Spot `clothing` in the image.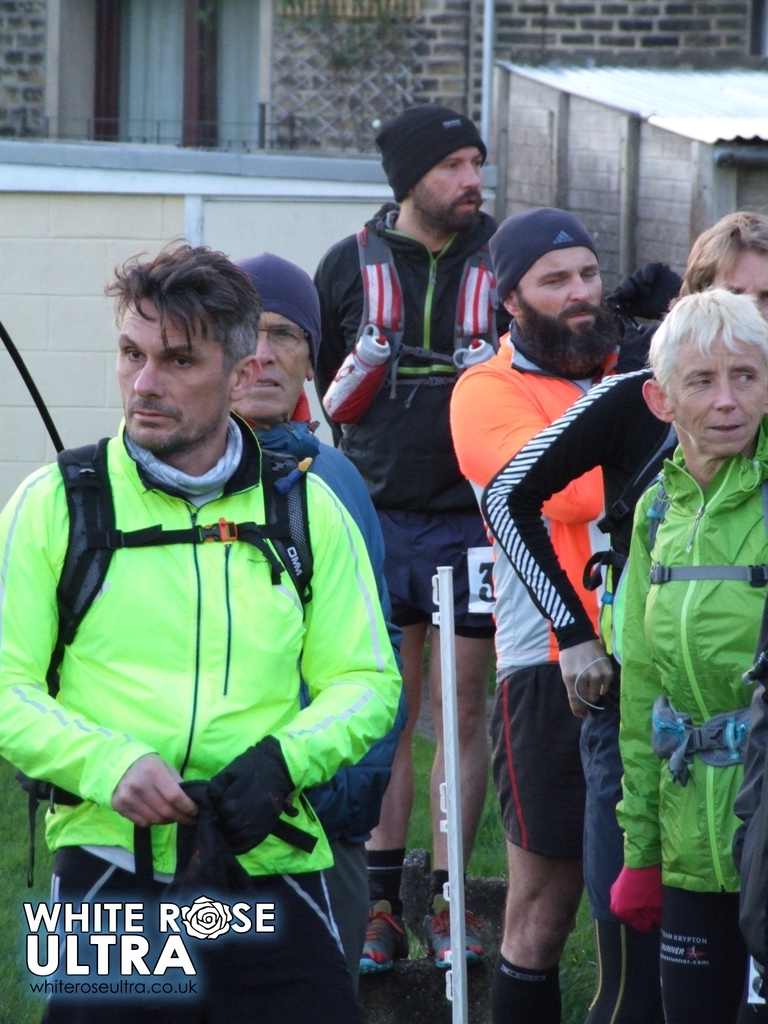
`clothing` found at select_region(425, 320, 643, 934).
